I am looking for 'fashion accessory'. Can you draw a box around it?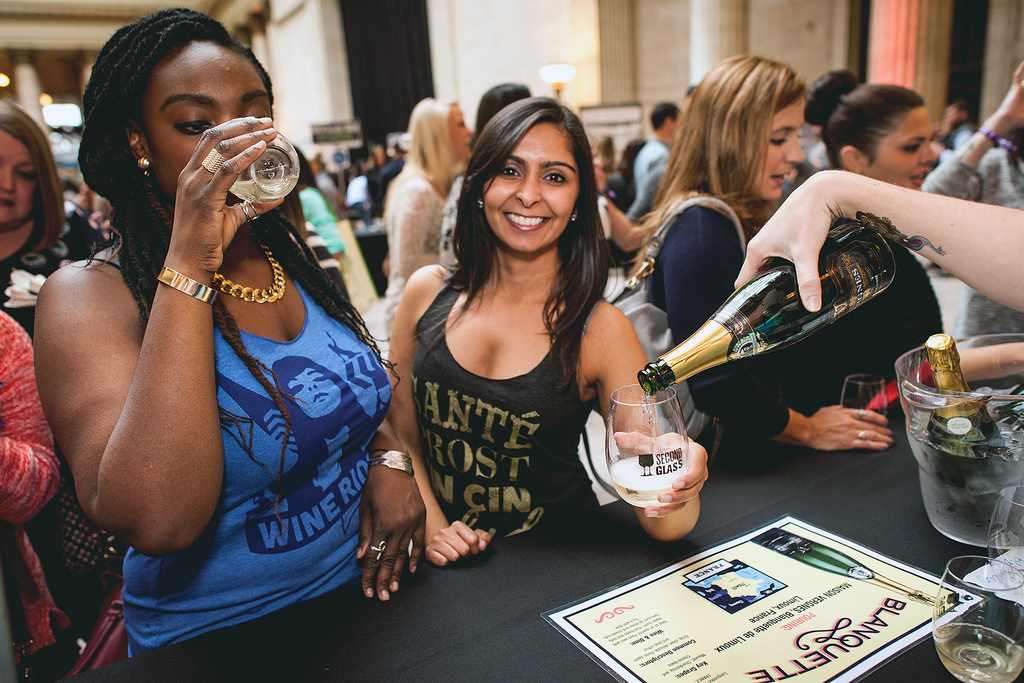
Sure, the bounding box is [372,541,387,561].
